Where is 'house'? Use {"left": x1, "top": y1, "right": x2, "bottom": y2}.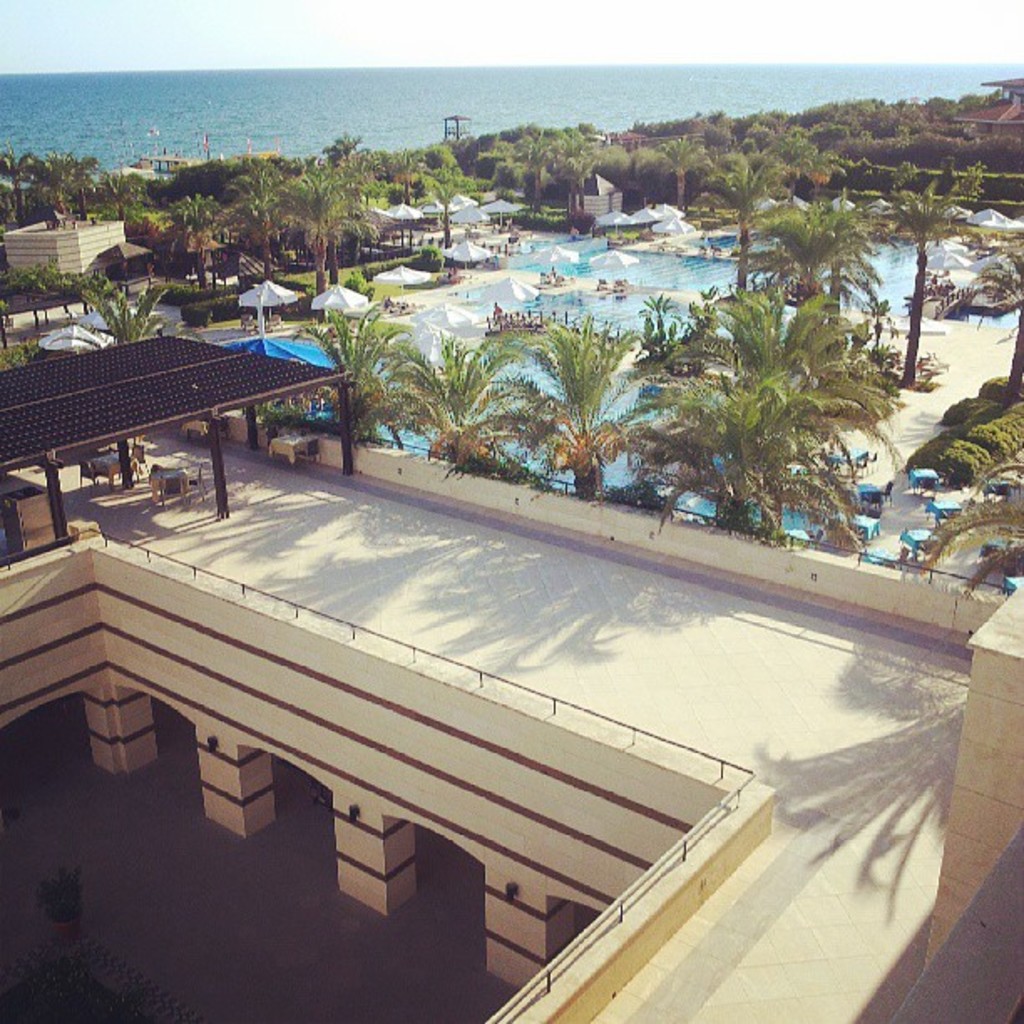
{"left": 0, "top": 306, "right": 378, "bottom": 500}.
